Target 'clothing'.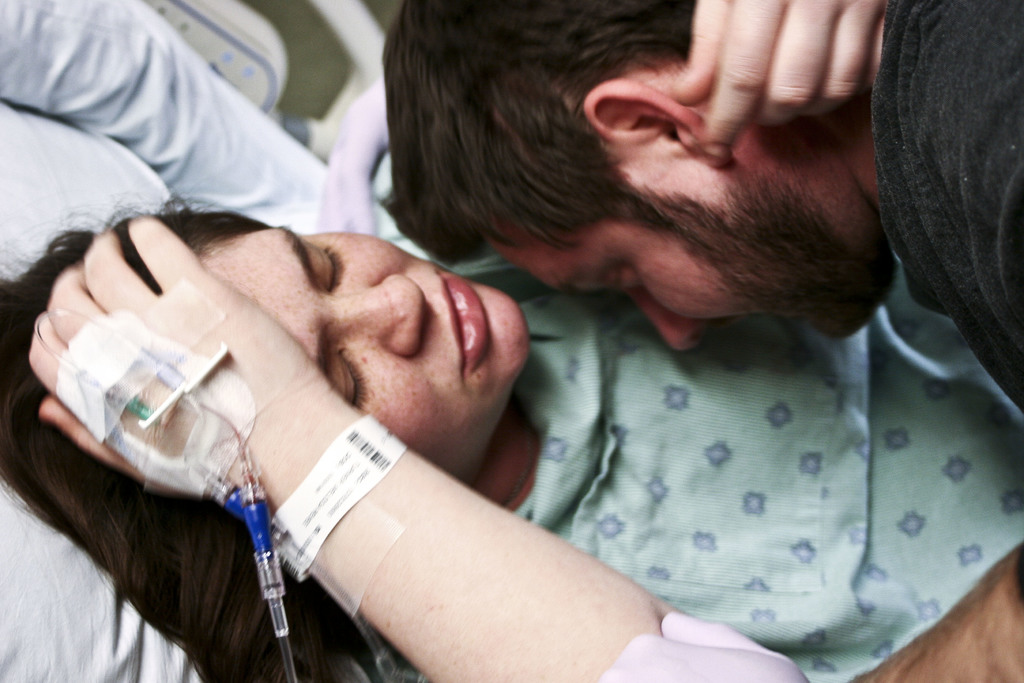
Target region: pyautogui.locateOnScreen(378, 233, 1023, 682).
